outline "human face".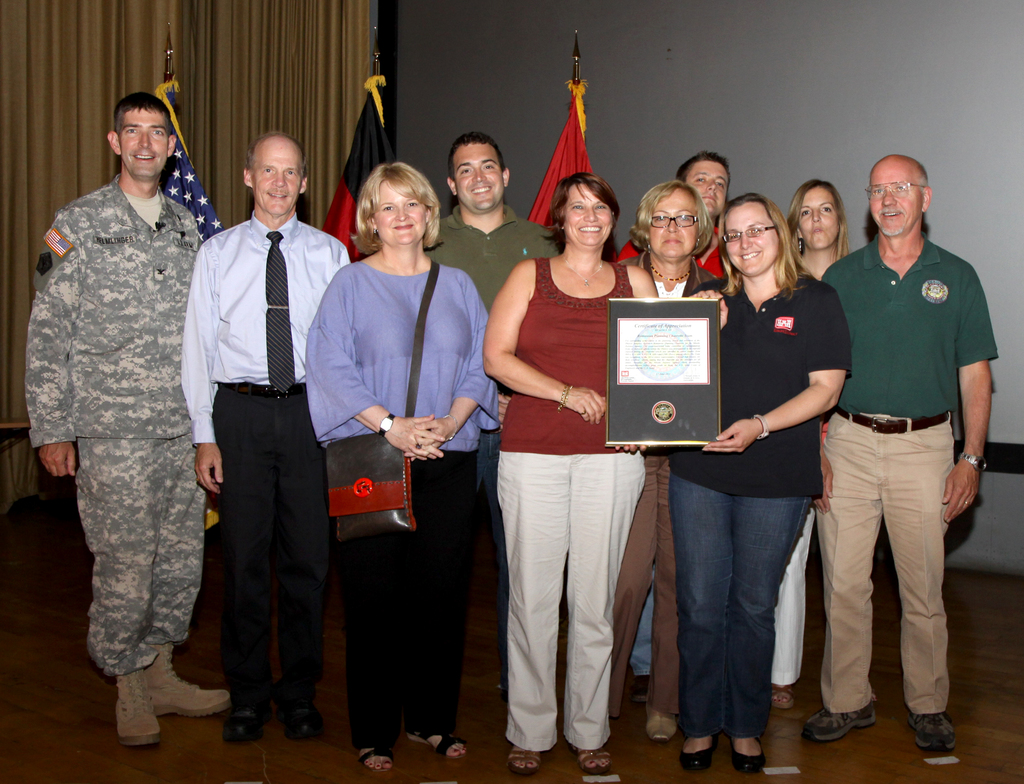
Outline: crop(456, 145, 505, 210).
